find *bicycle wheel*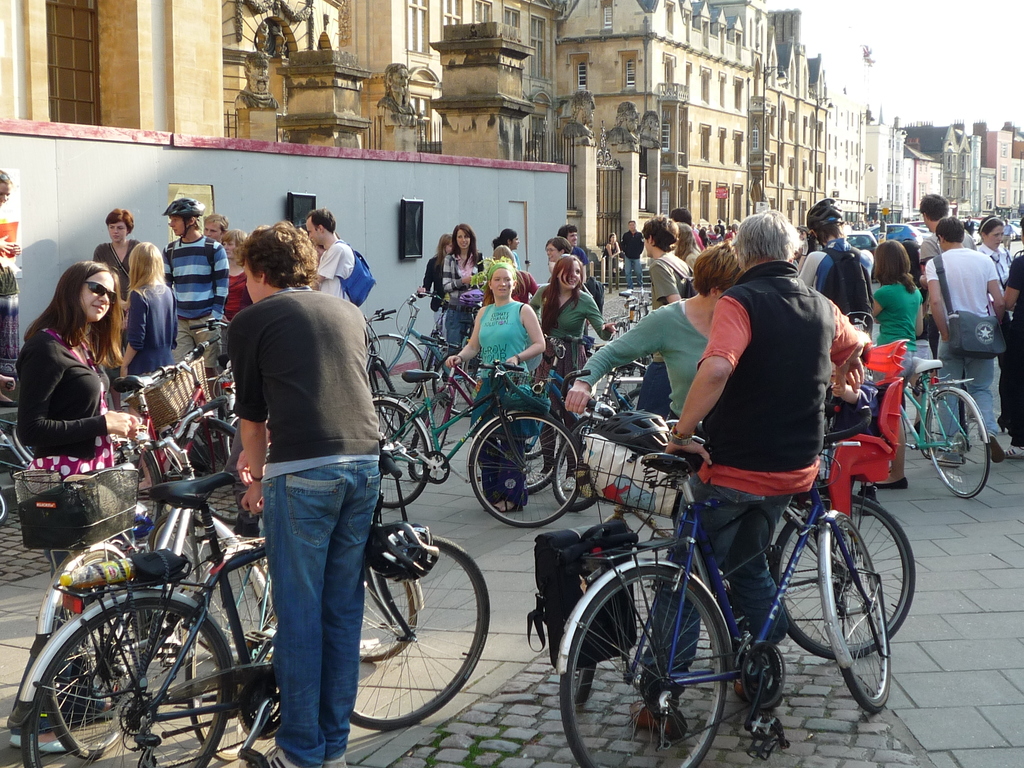
(350,529,493,739)
